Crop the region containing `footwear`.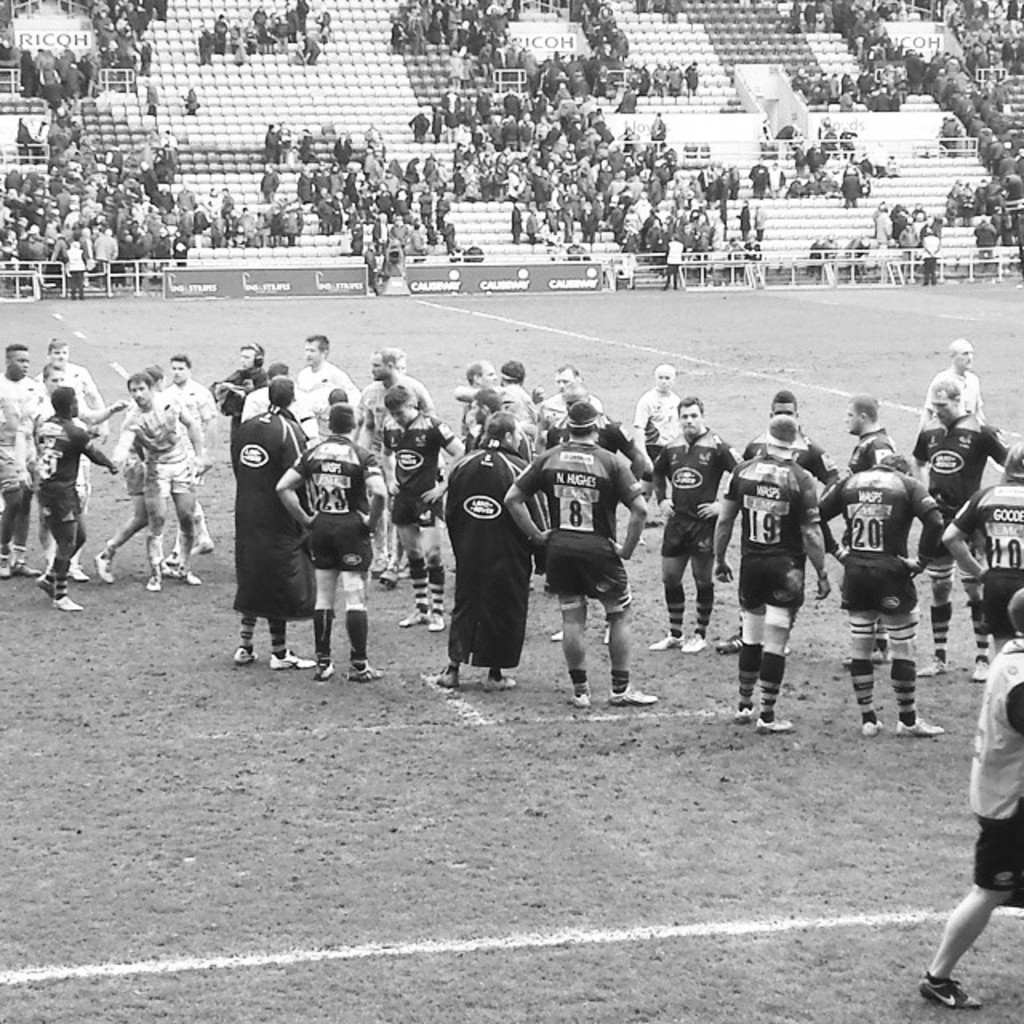
Crop region: <region>70, 565, 83, 579</region>.
